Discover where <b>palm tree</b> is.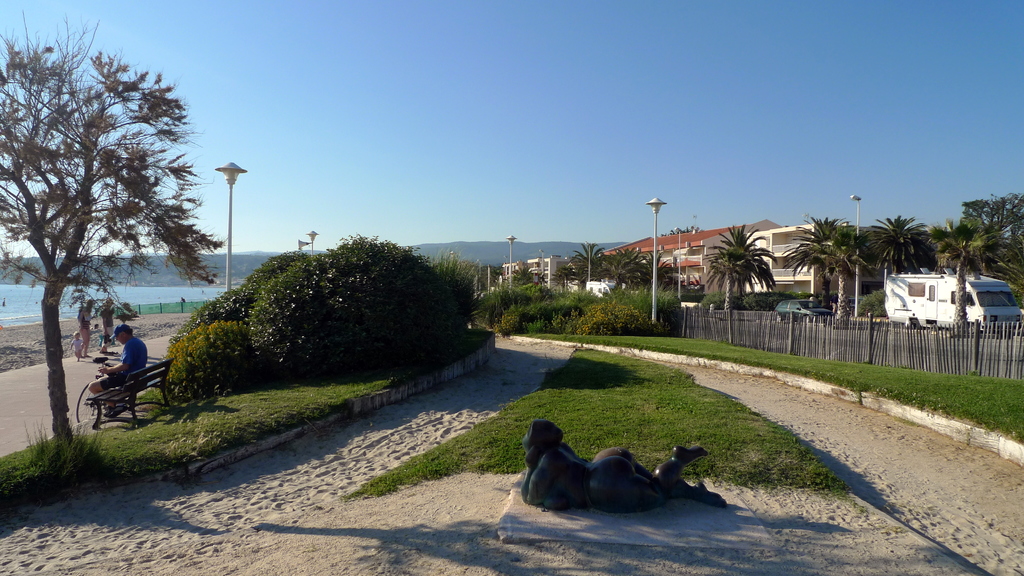
Discovered at left=577, top=243, right=609, bottom=282.
